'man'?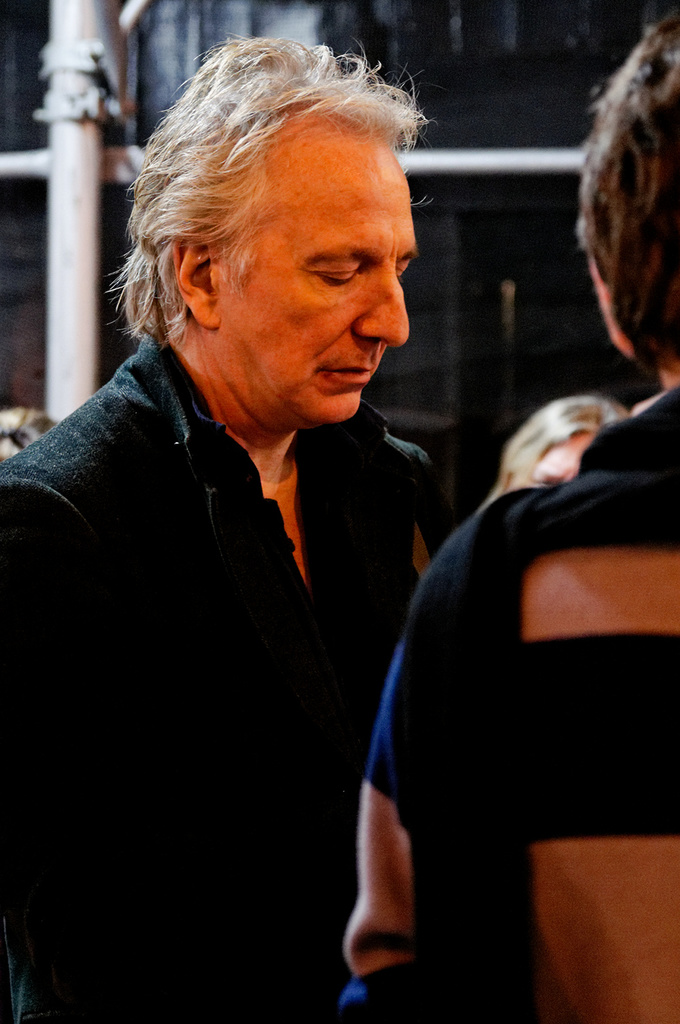
BBox(338, 7, 679, 1023)
